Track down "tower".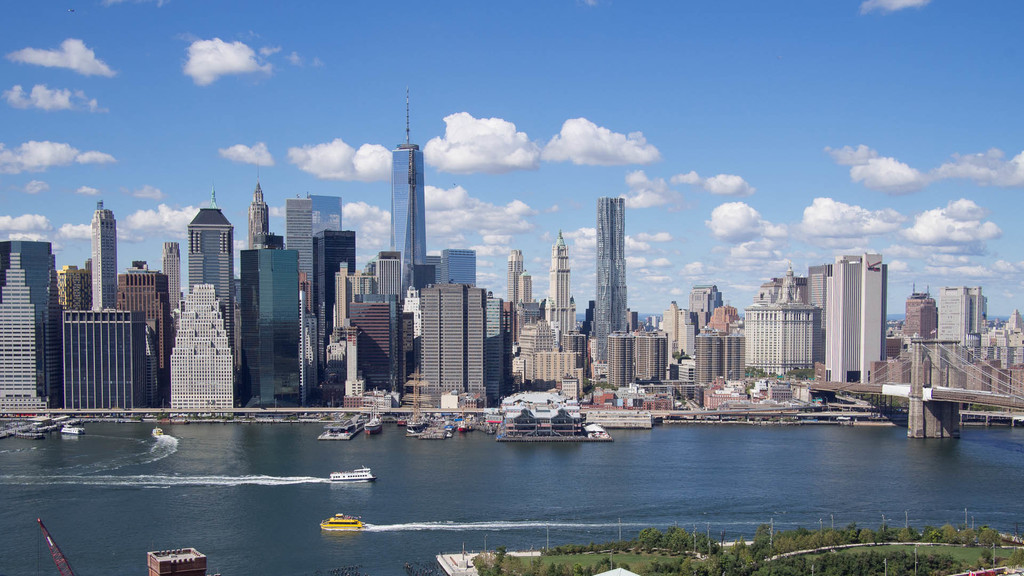
Tracked to l=826, t=254, r=886, b=385.
